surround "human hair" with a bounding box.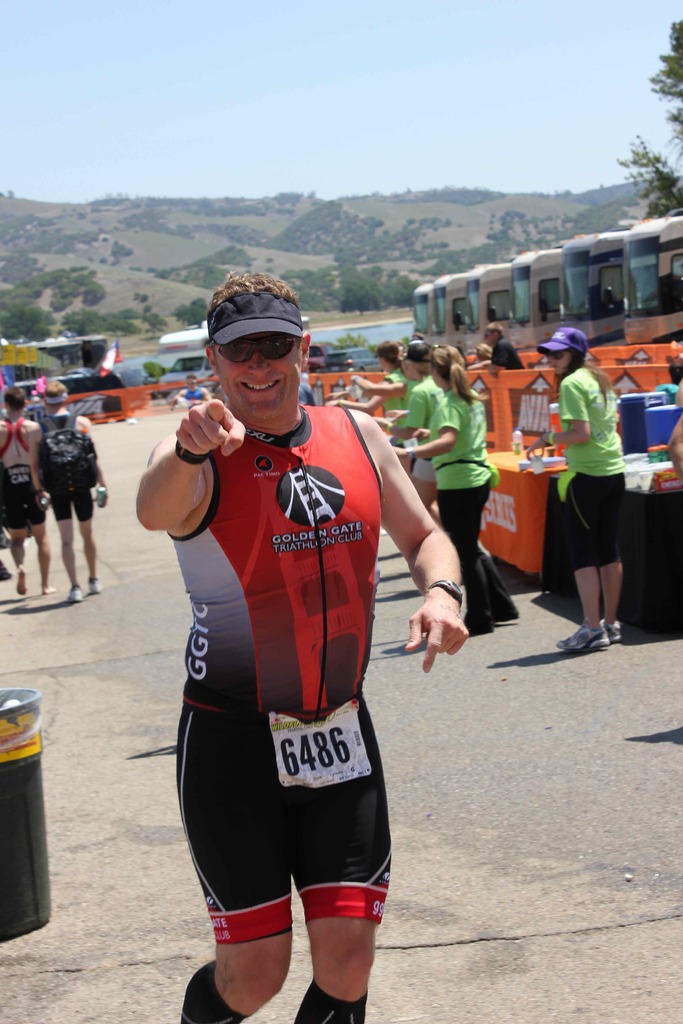
{"x1": 421, "y1": 342, "x2": 477, "y2": 405}.
